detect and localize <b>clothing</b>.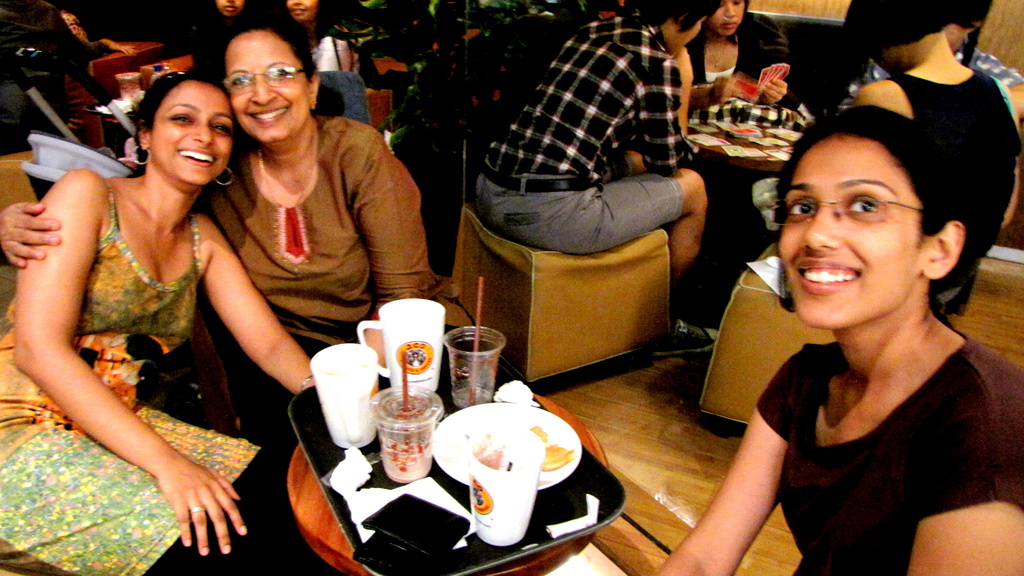
Localized at 688 14 791 82.
